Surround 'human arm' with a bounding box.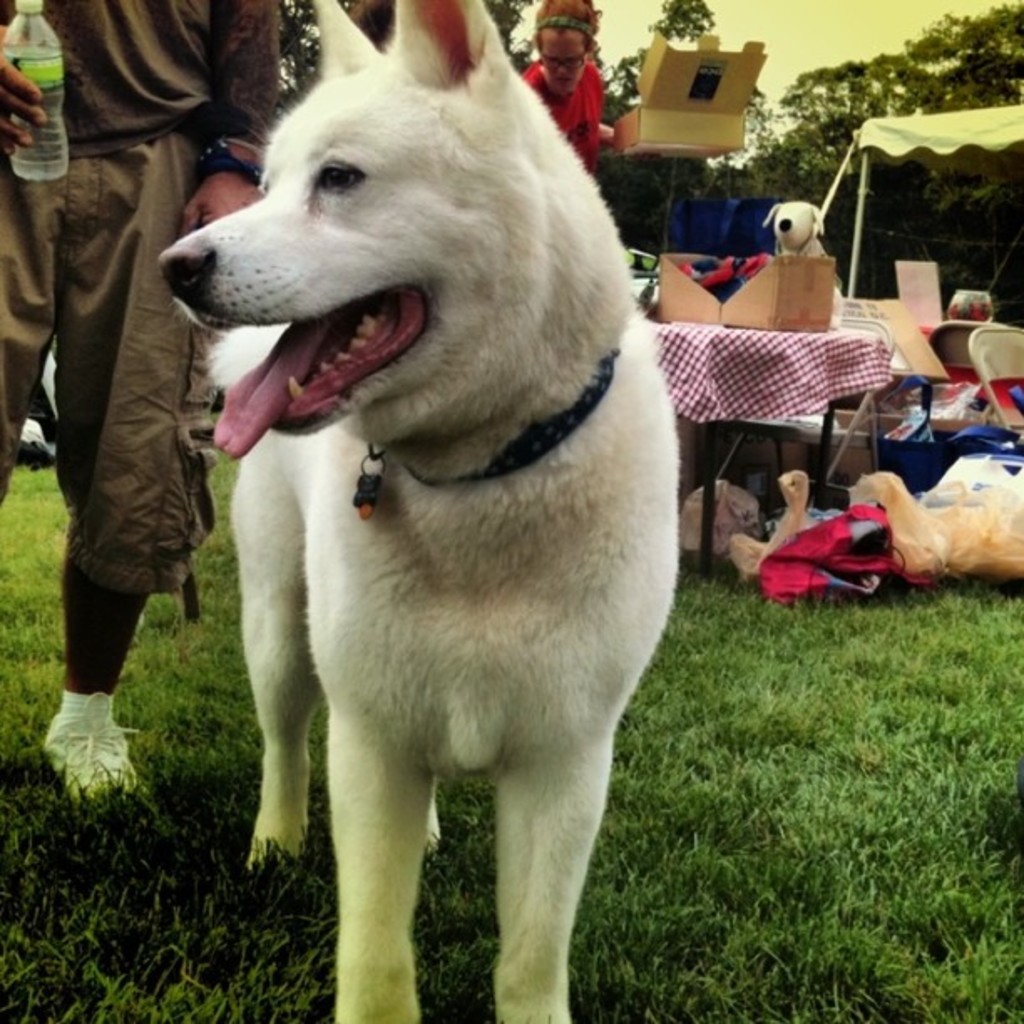
BBox(0, 20, 57, 157).
